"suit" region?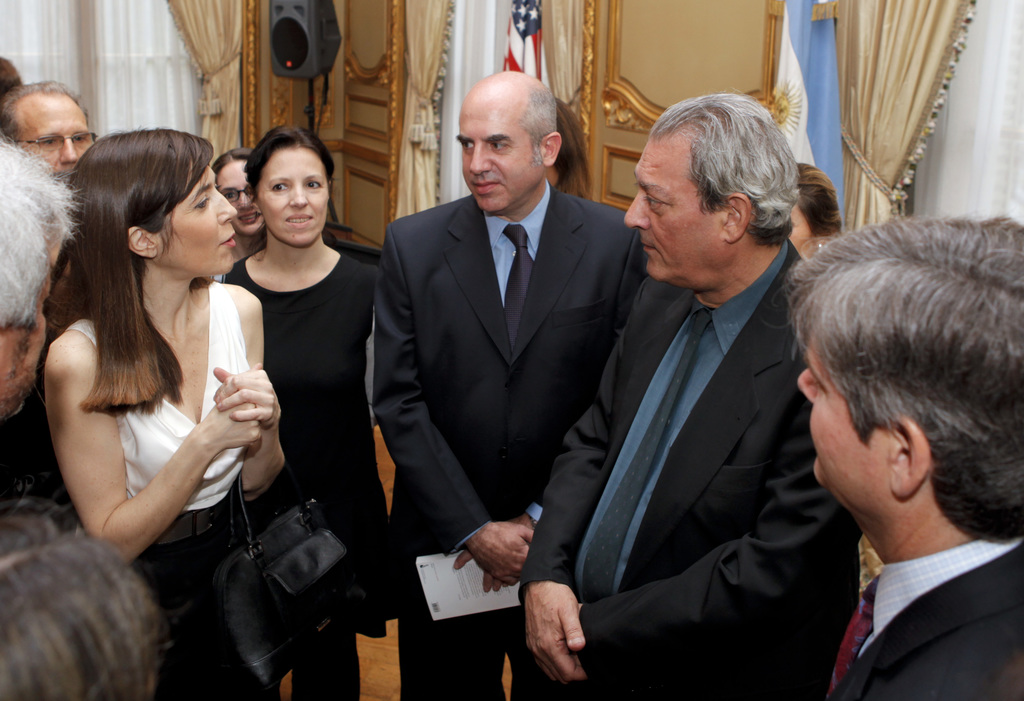
833/528/1023/700
